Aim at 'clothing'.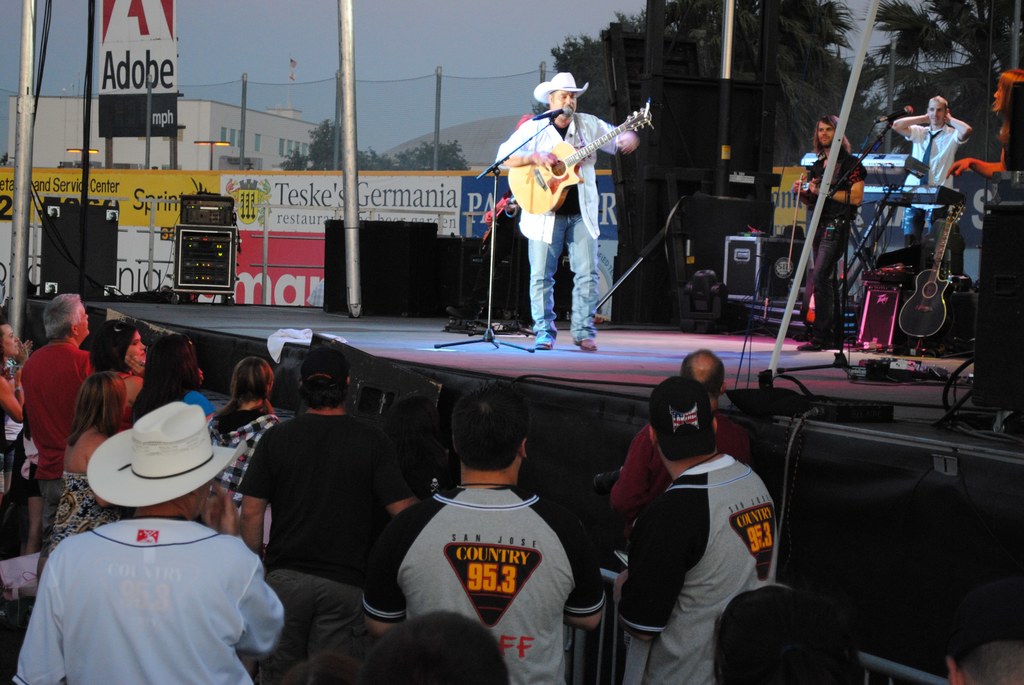
Aimed at 800,151,859,344.
